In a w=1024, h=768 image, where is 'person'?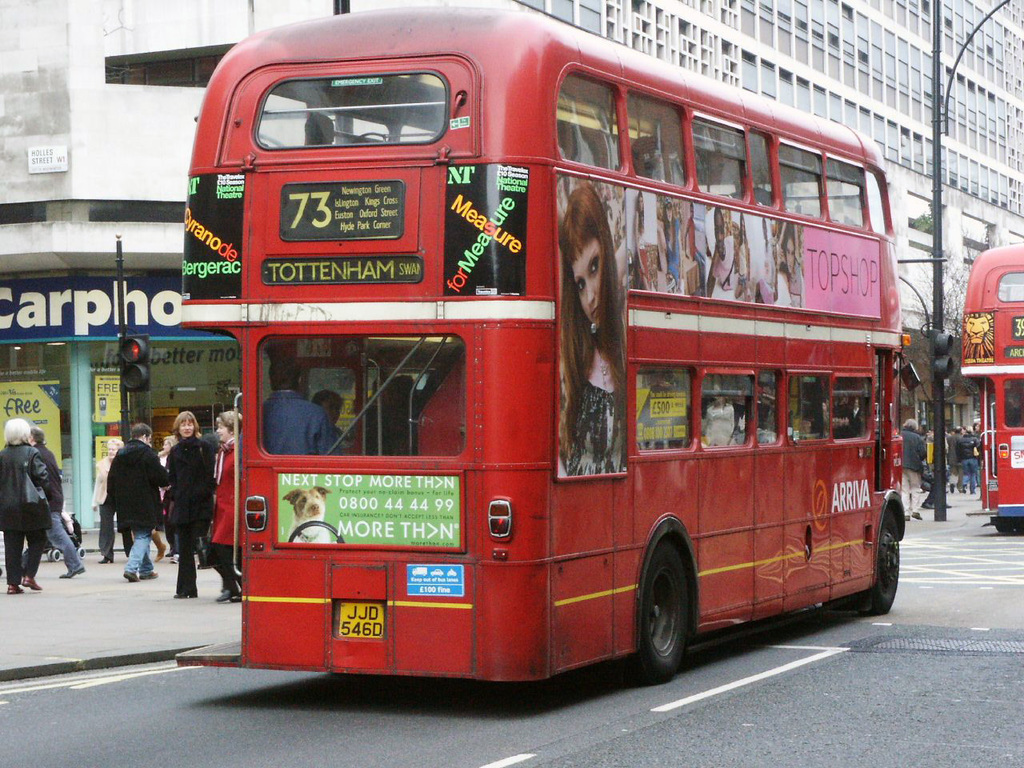
<region>150, 437, 174, 561</region>.
